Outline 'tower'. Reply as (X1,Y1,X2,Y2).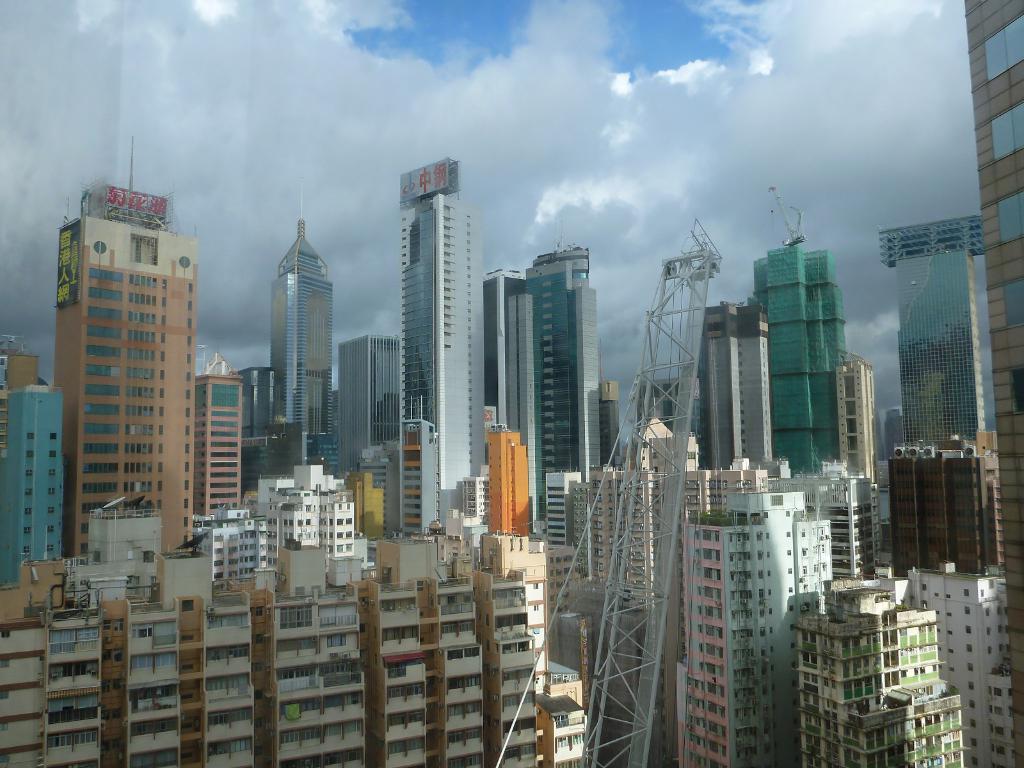
(747,244,845,477).
